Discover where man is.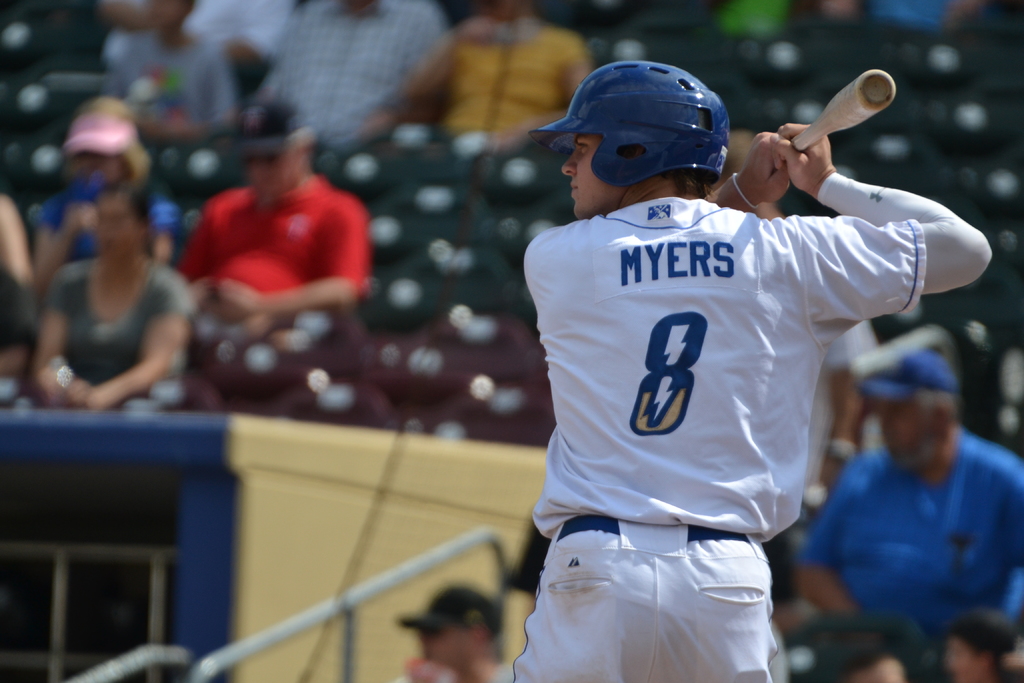
Discovered at 401:0:581:152.
